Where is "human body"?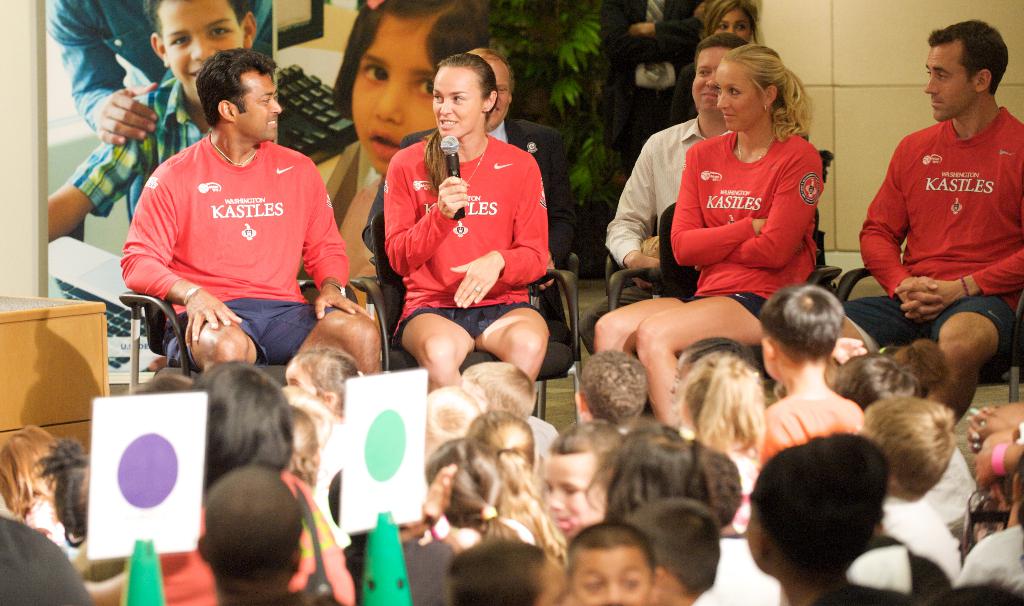
[left=51, top=1, right=273, bottom=145].
